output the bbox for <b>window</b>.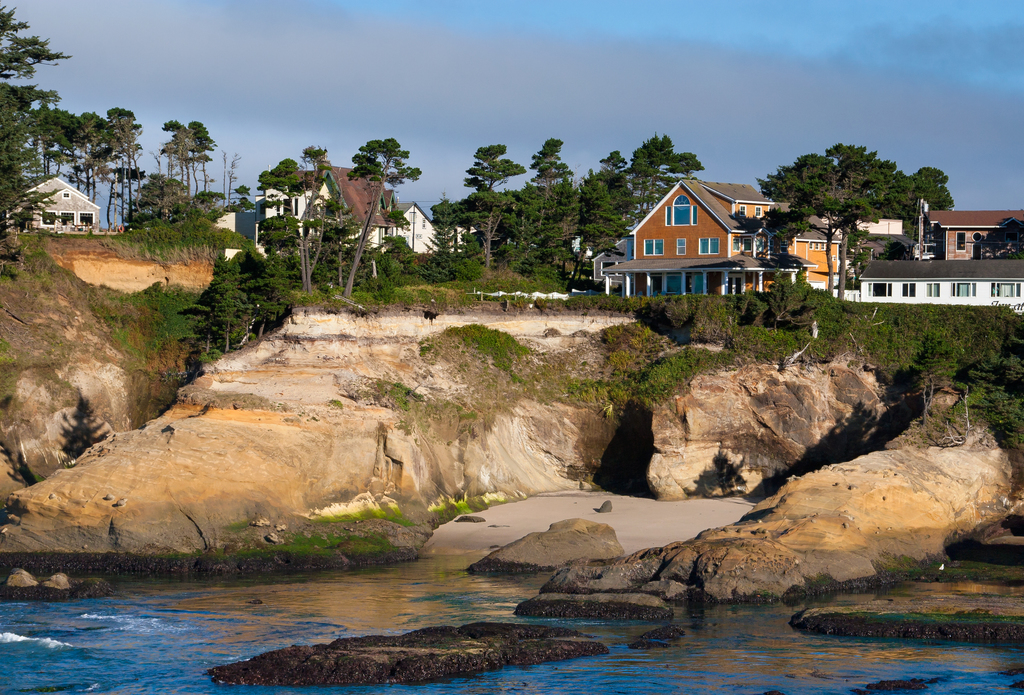
(816,243,819,248).
